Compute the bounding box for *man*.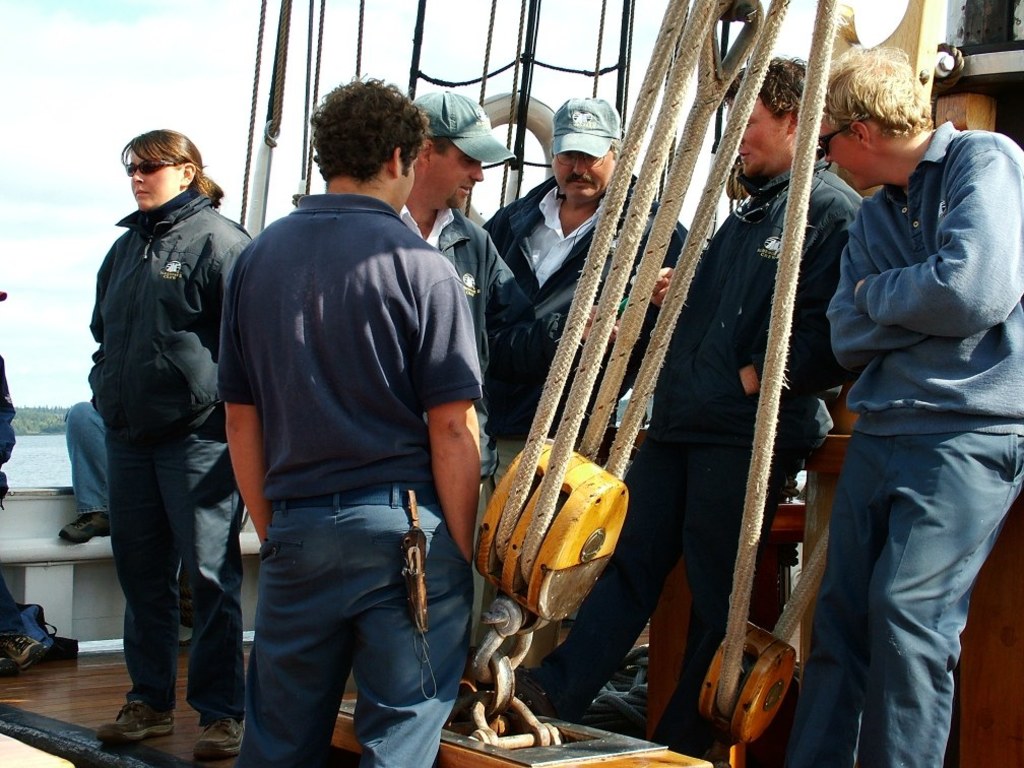
bbox(748, 43, 1023, 767).
